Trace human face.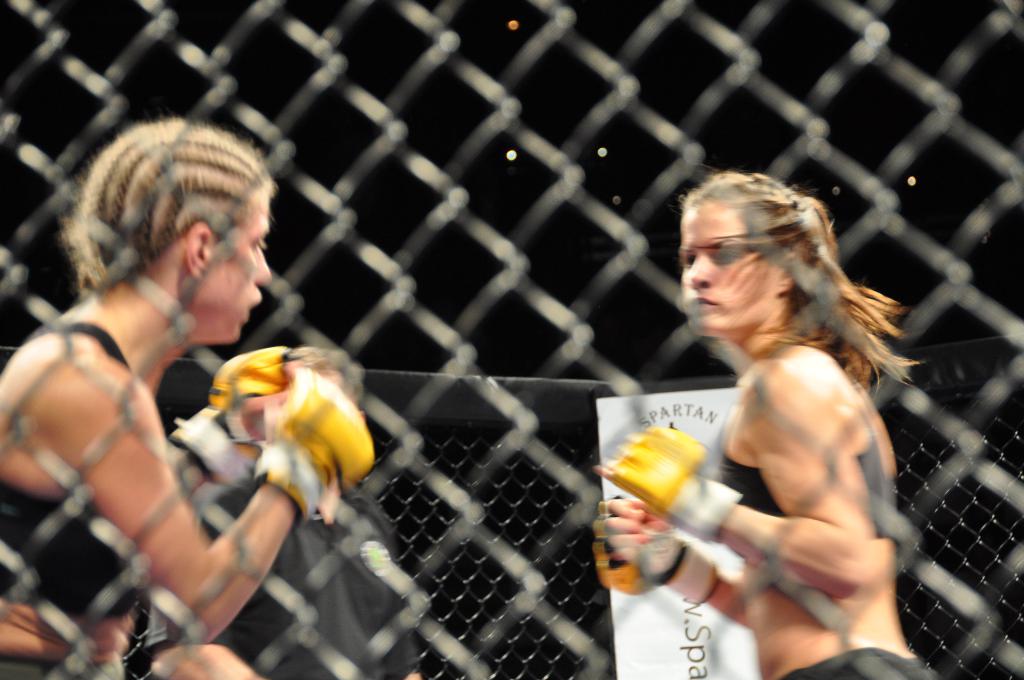
Traced to (205,197,273,340).
